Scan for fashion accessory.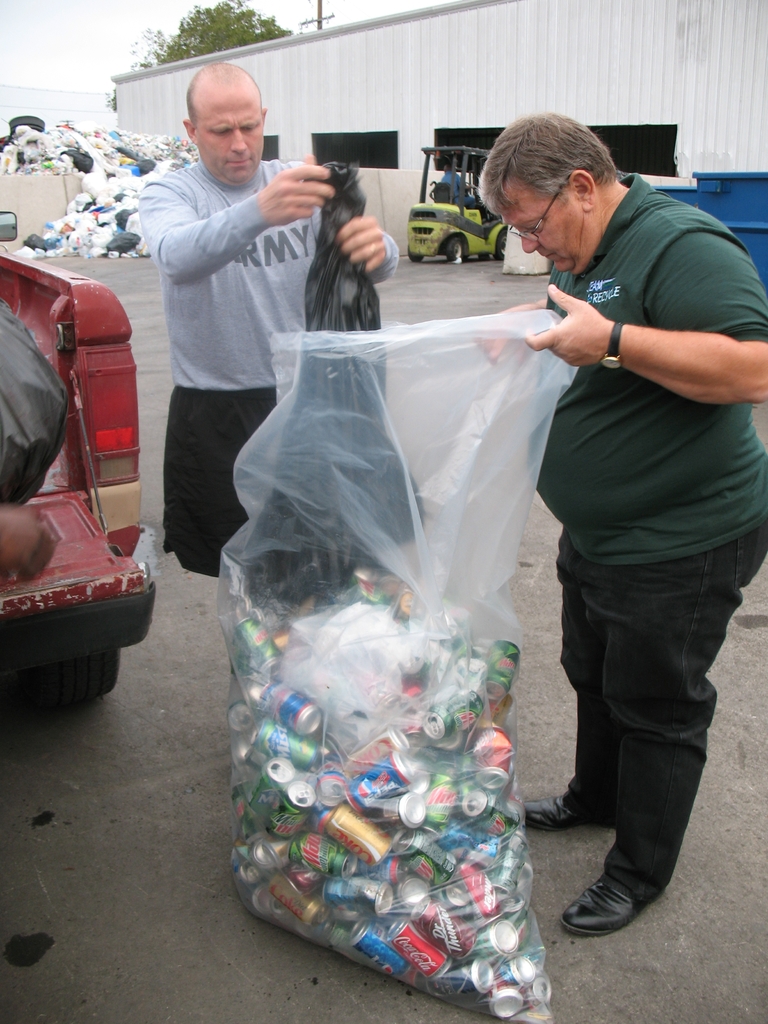
Scan result: (602, 318, 625, 369).
